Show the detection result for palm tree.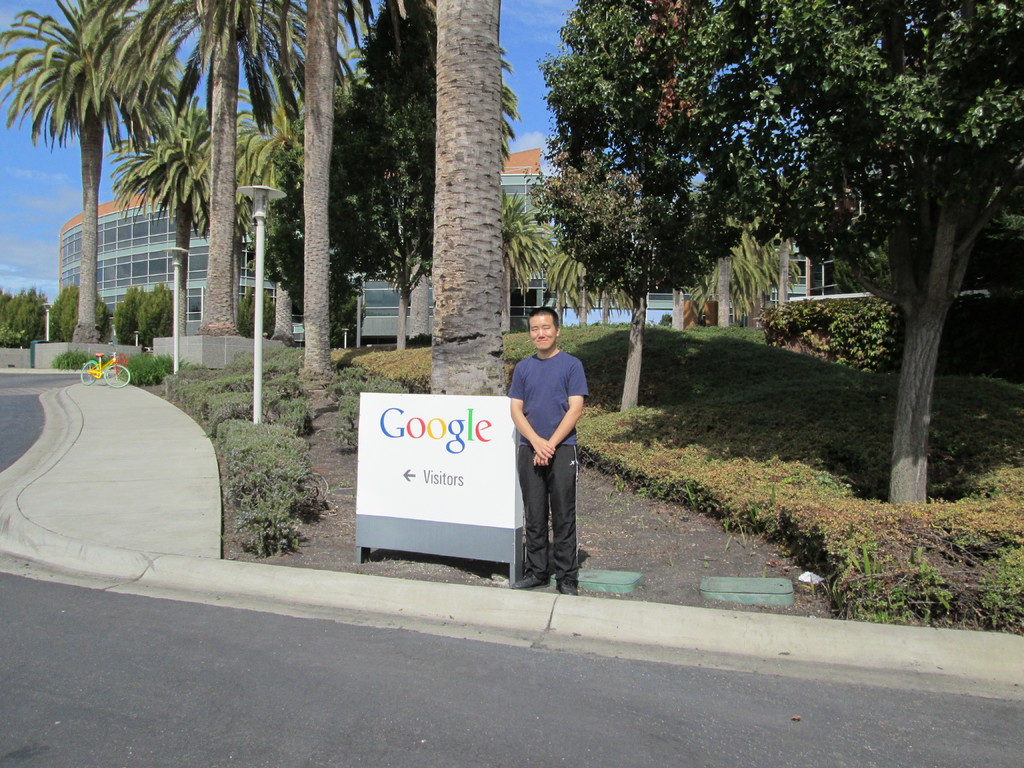
<box>679,212,790,339</box>.
